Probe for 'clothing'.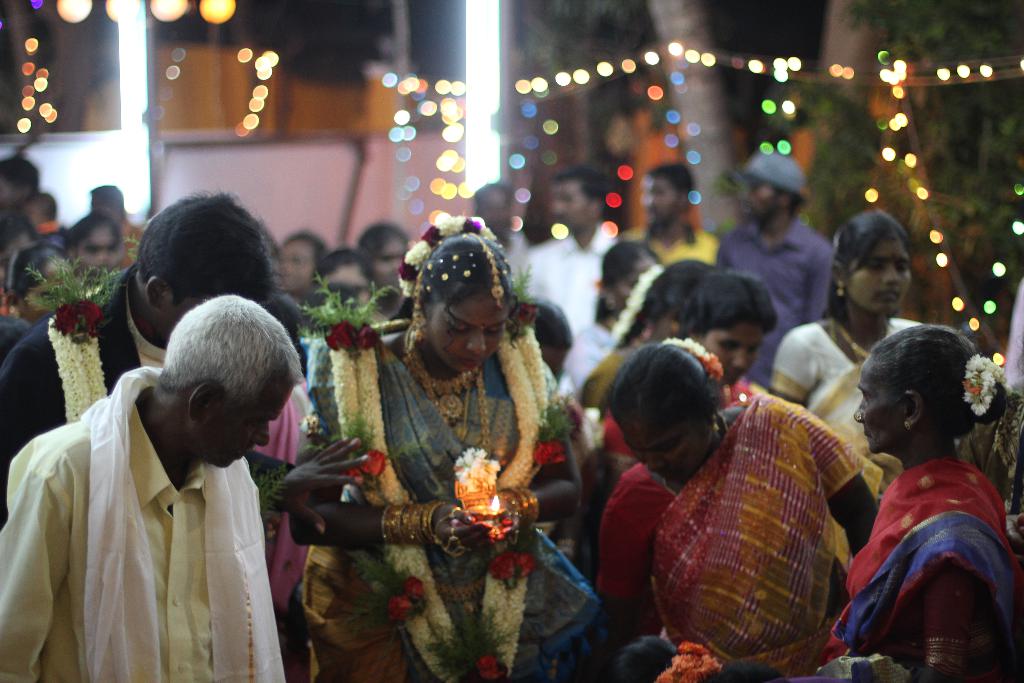
Probe result: (831, 441, 1023, 682).
